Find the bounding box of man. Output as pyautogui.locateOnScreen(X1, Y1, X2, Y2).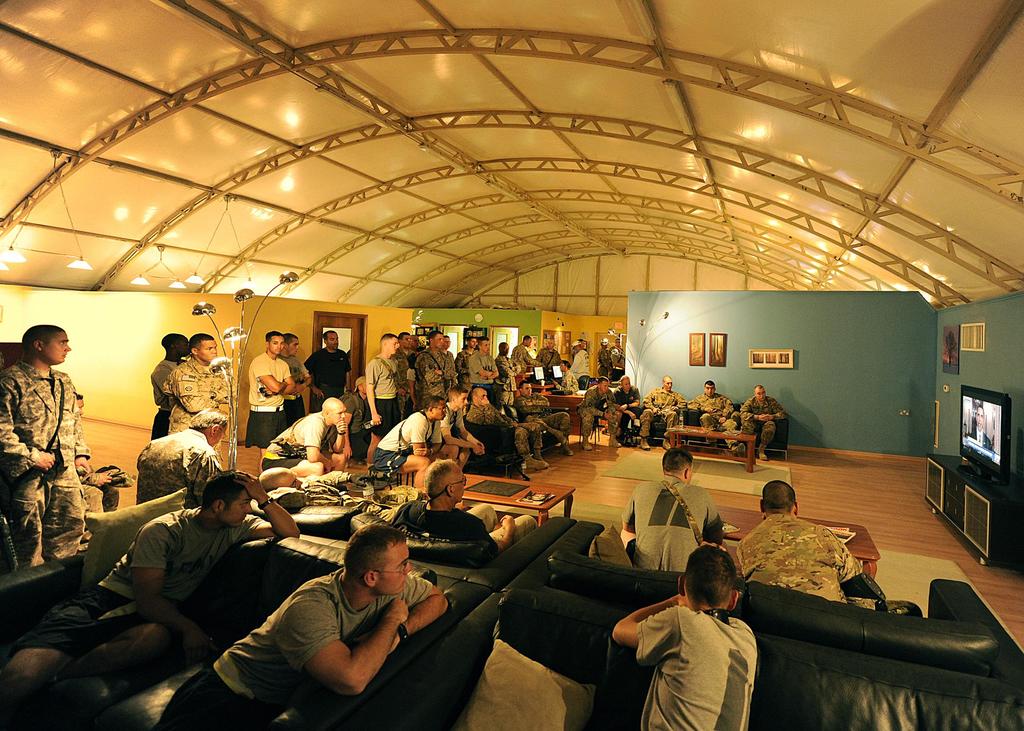
pyautogui.locateOnScreen(251, 465, 418, 516).
